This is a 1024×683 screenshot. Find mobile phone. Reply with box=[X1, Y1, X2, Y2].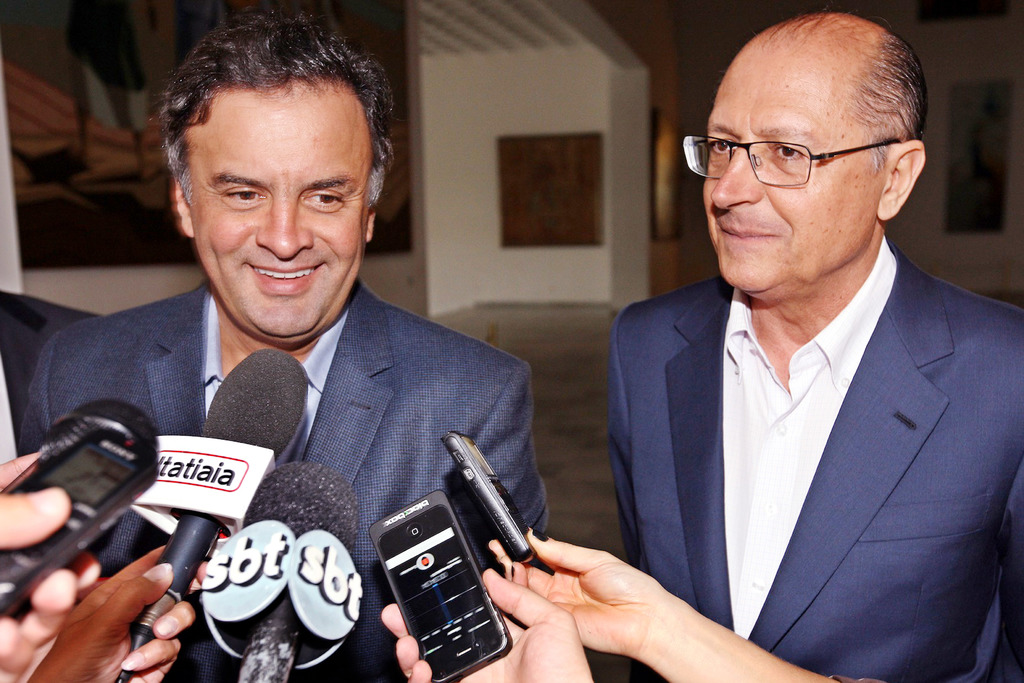
box=[372, 487, 513, 682].
